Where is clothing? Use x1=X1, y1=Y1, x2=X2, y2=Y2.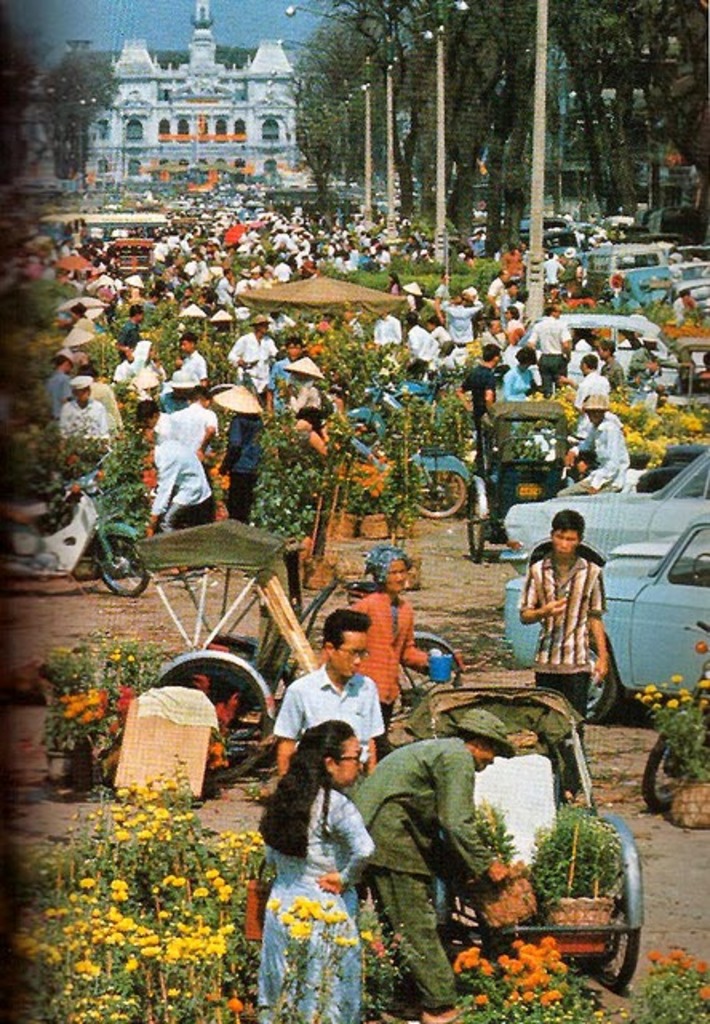
x1=342, y1=594, x2=429, y2=730.
